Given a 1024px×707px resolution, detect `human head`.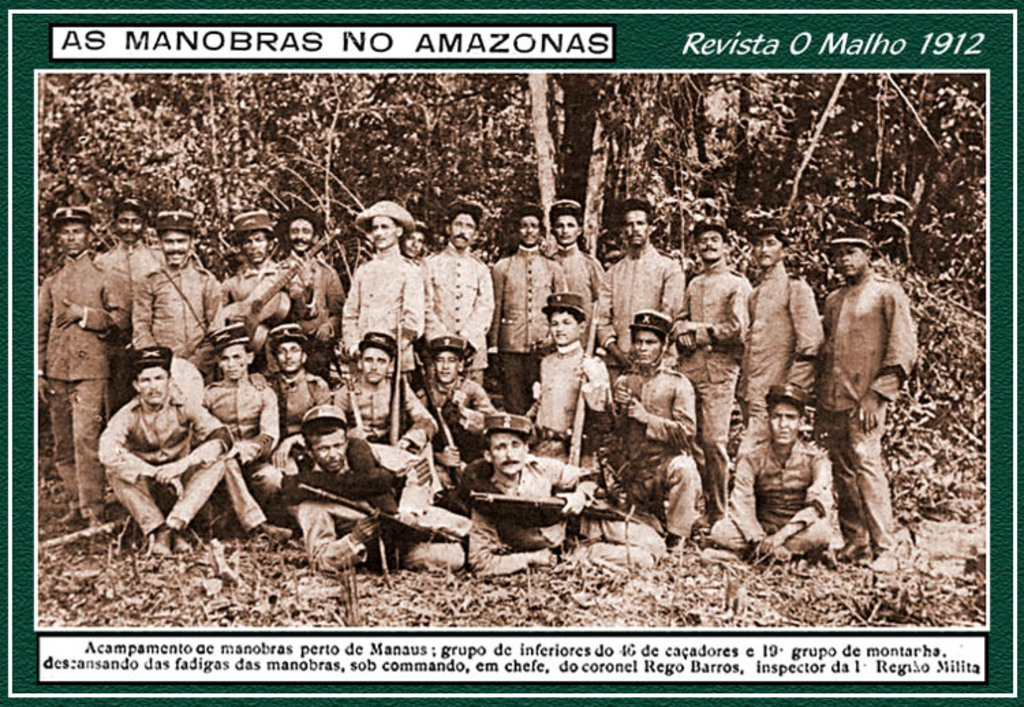
<region>549, 202, 582, 246</region>.
